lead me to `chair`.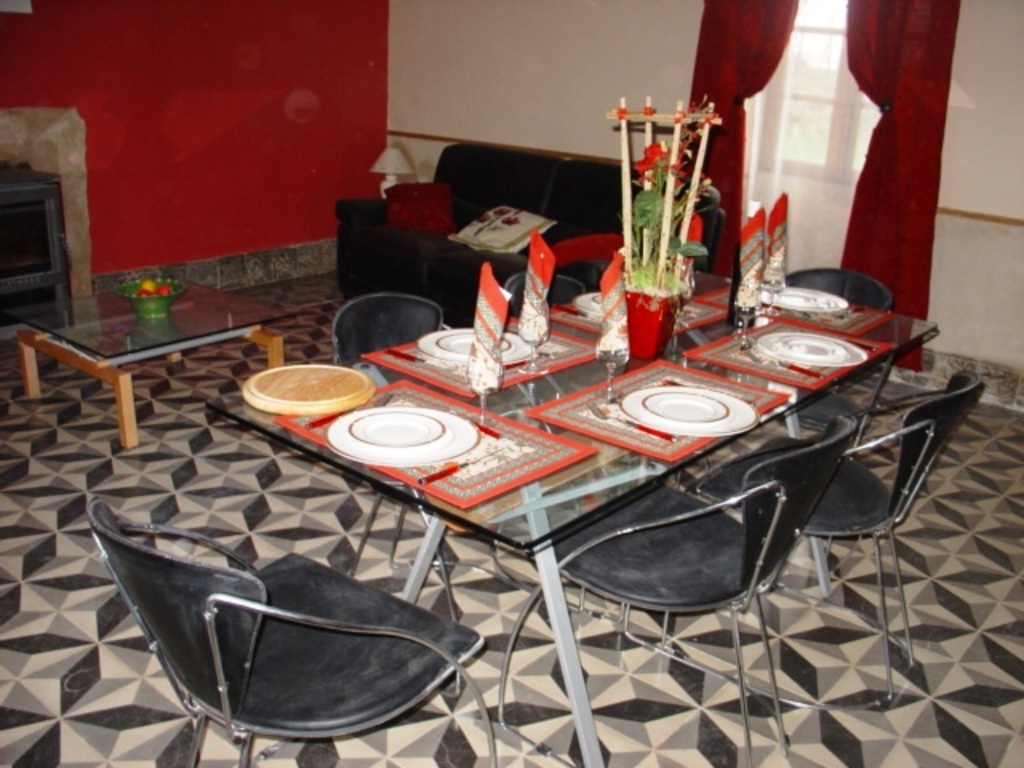
Lead to locate(106, 480, 509, 765).
